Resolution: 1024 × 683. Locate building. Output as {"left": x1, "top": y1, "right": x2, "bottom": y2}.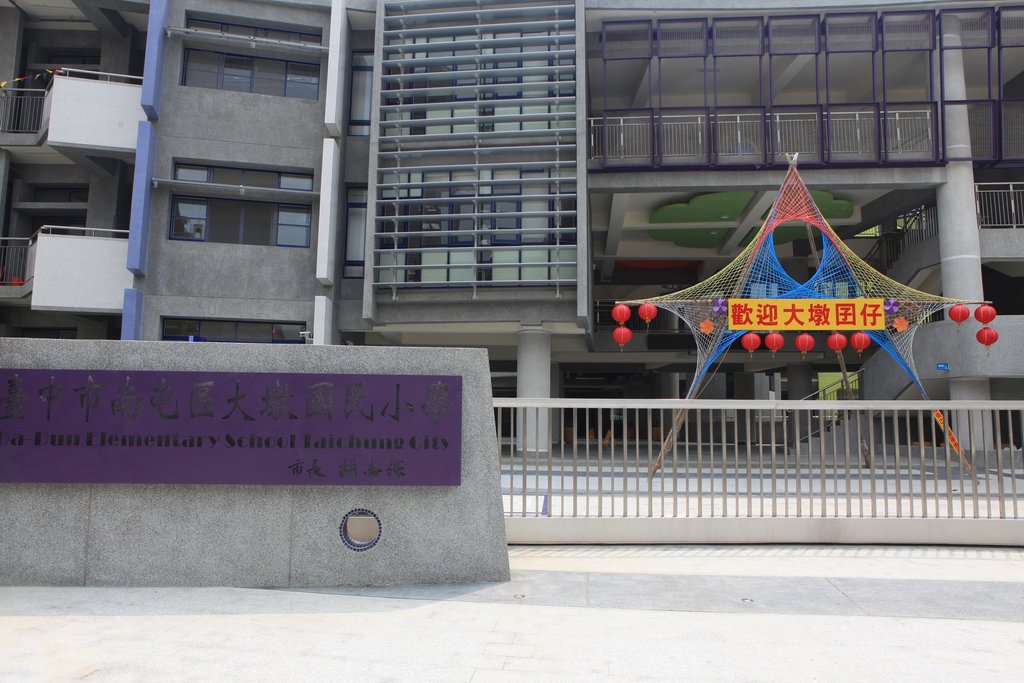
{"left": 0, "top": 0, "right": 1023, "bottom": 468}.
